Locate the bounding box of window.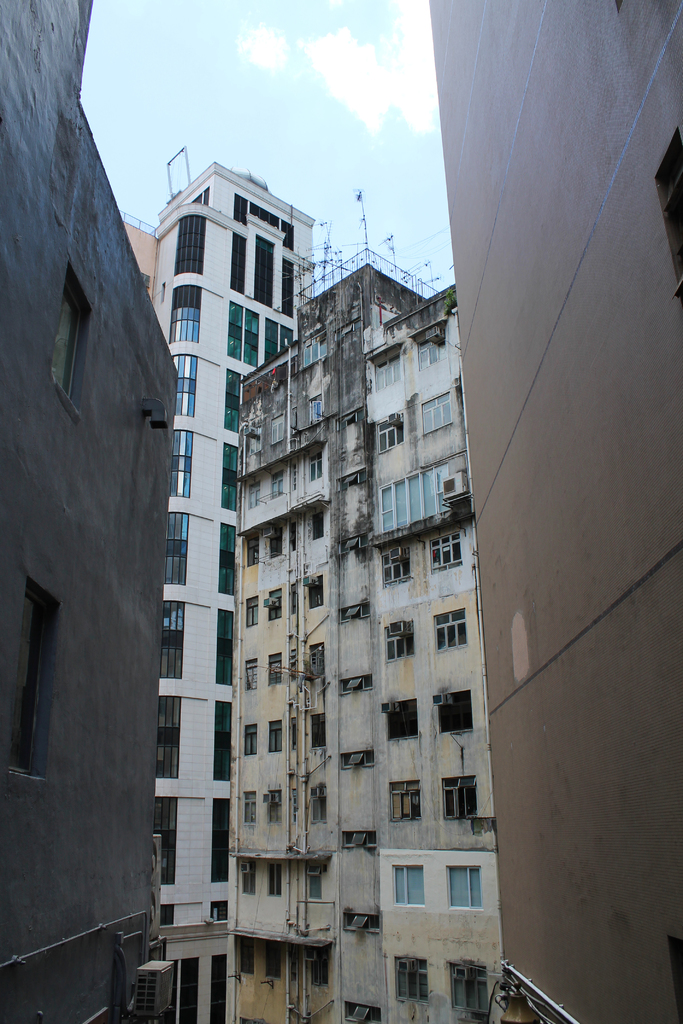
Bounding box: BBox(434, 606, 469, 652).
